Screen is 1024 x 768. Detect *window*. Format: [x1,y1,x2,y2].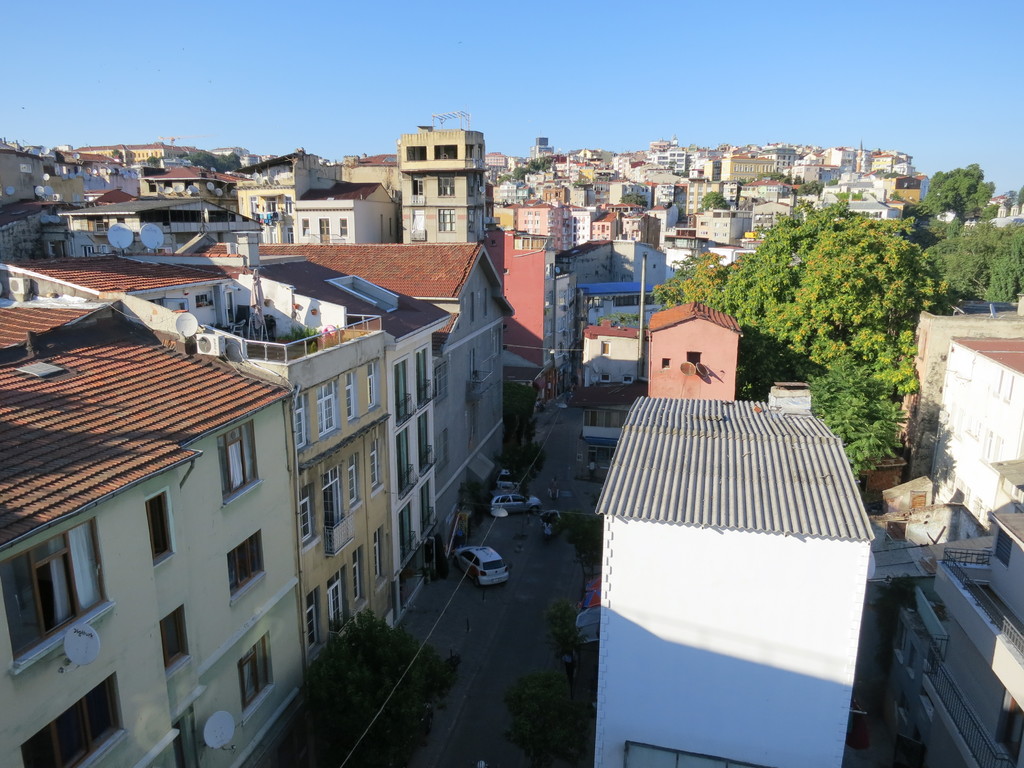
[346,369,356,420].
